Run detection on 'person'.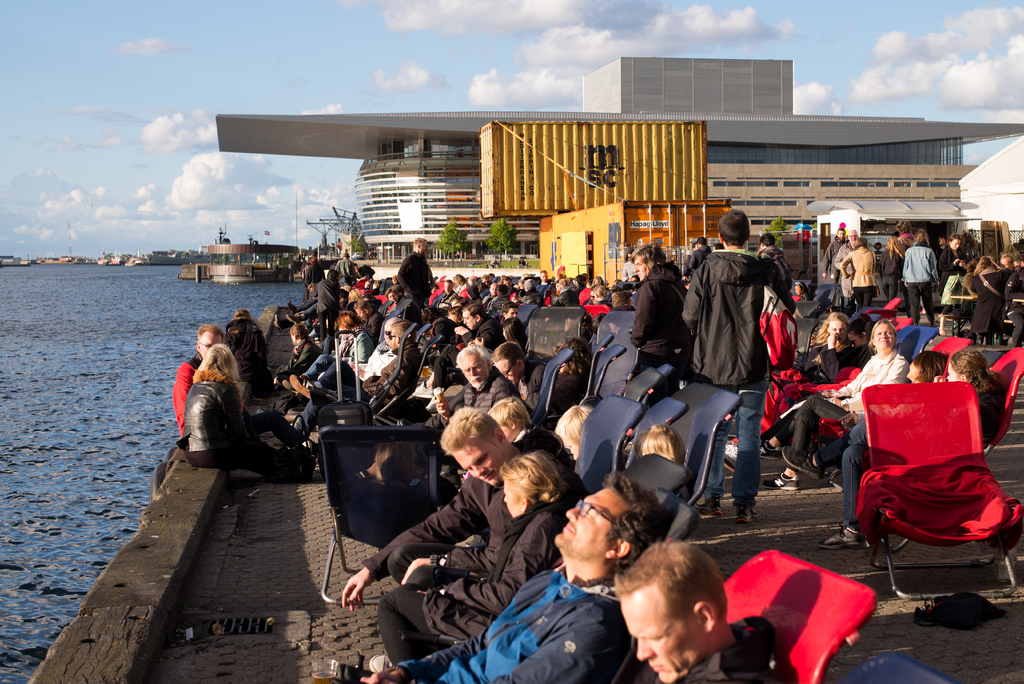
Result: (172,318,224,421).
